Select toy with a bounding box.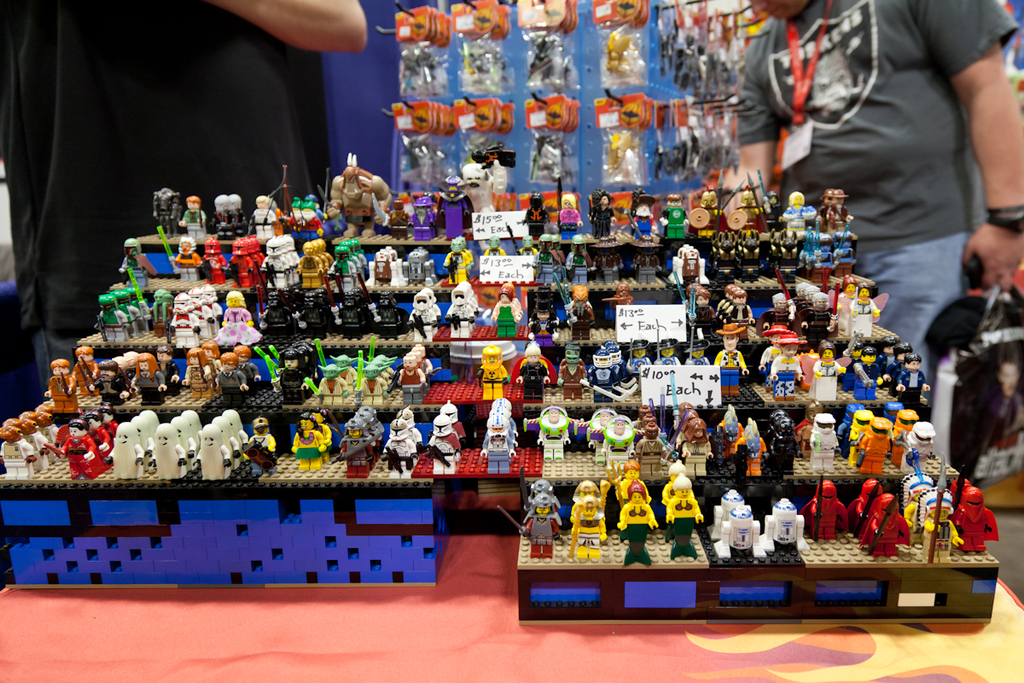
[x1=719, y1=412, x2=742, y2=458].
